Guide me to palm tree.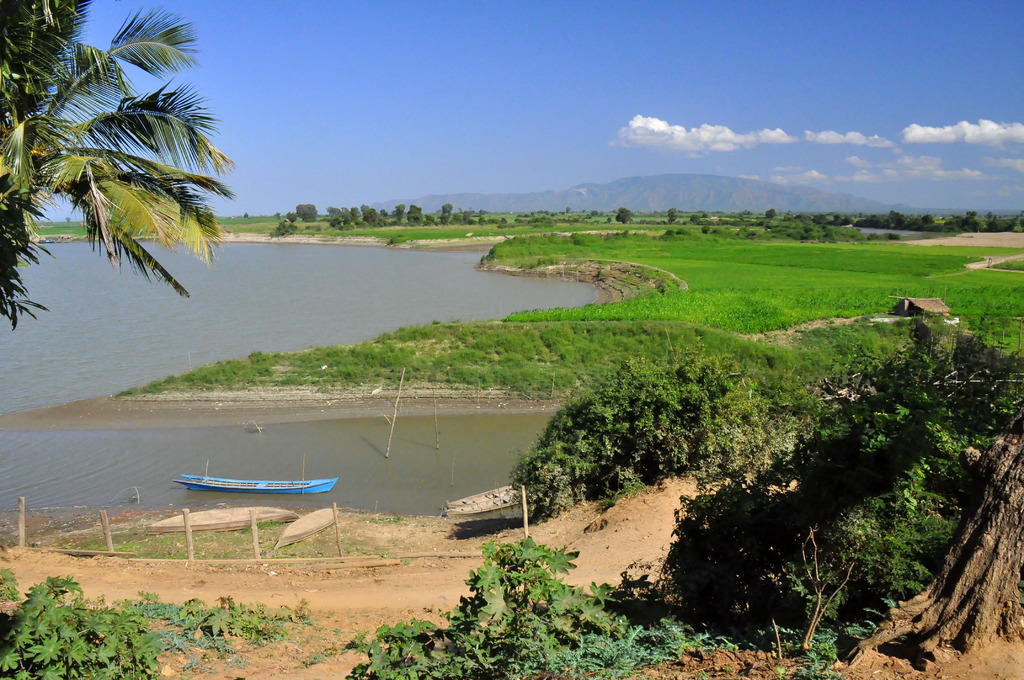
Guidance: (7, 42, 273, 364).
